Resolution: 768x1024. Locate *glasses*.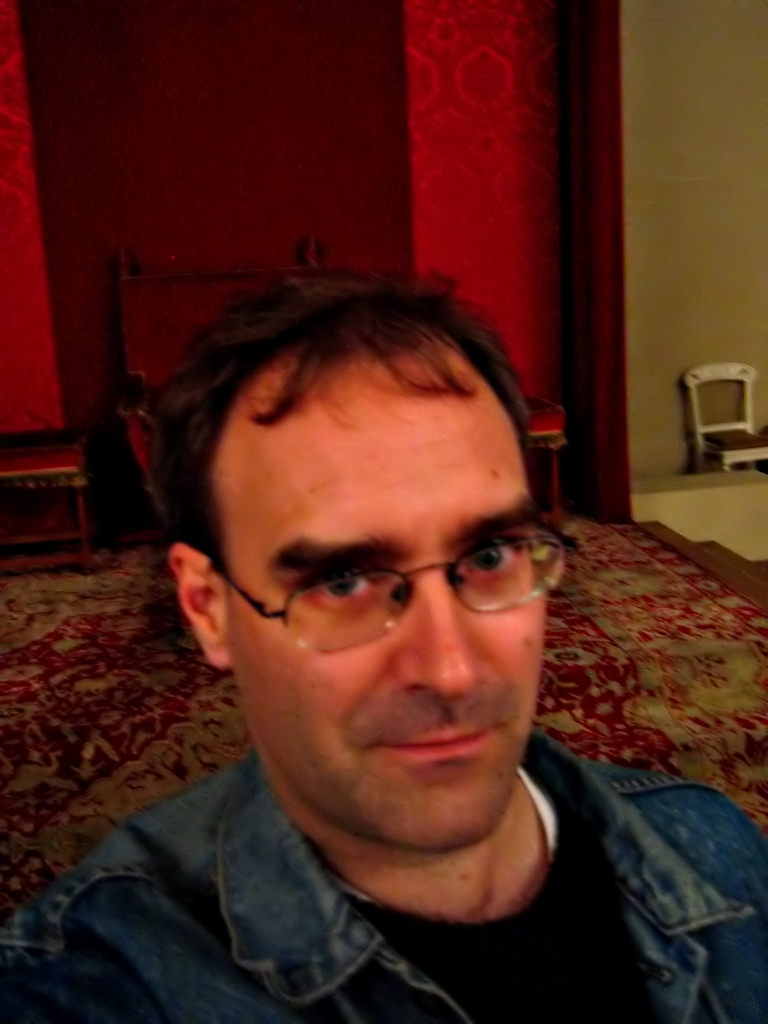
region(223, 529, 556, 632).
